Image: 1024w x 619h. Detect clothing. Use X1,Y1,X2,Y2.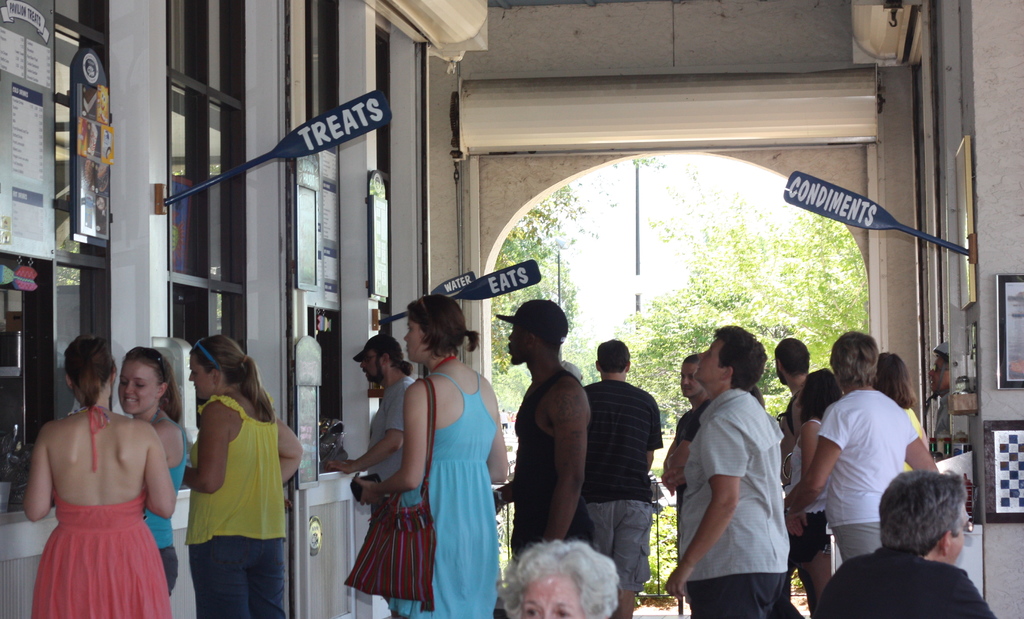
515,362,585,566.
